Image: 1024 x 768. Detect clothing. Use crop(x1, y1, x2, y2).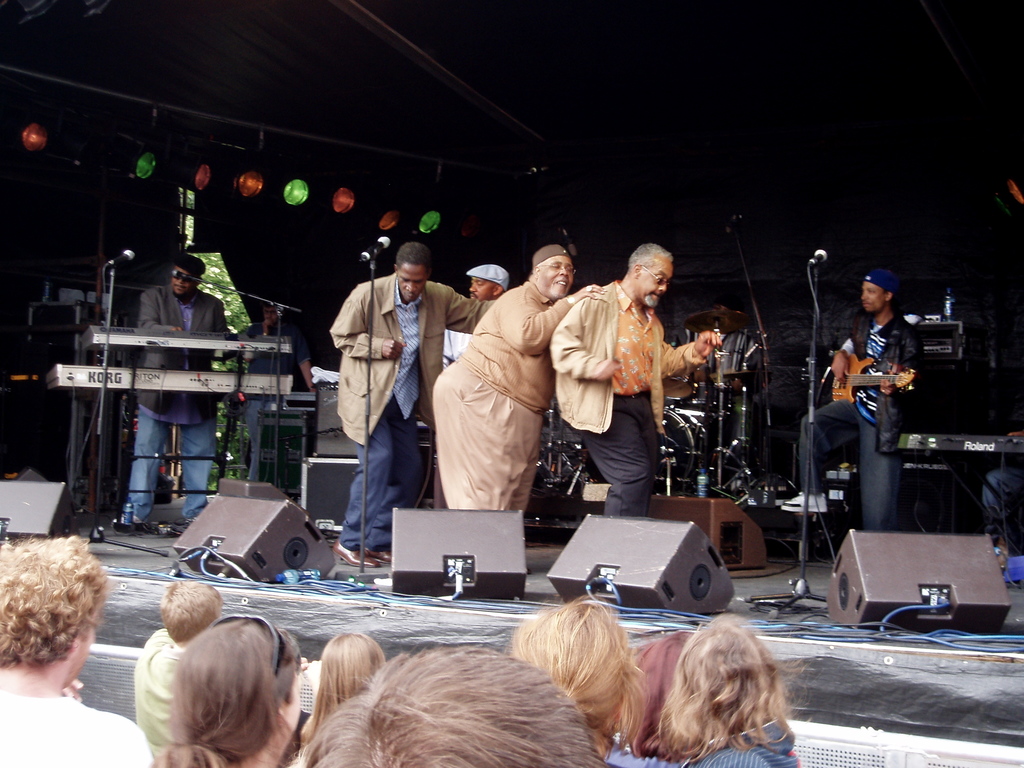
crop(799, 307, 922, 532).
